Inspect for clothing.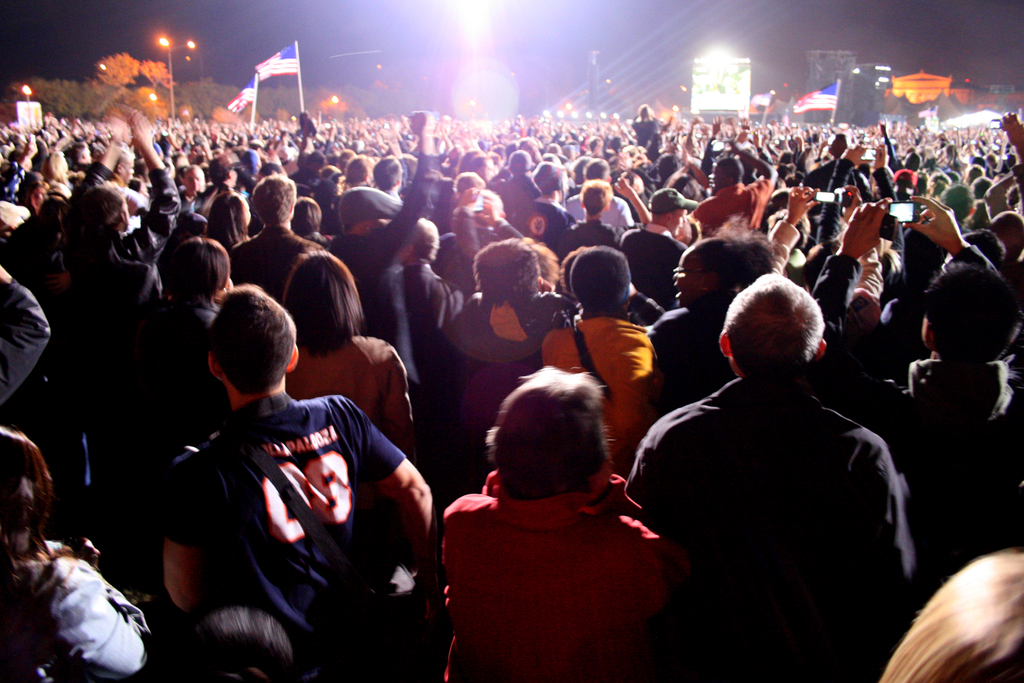
Inspection: Rect(404, 258, 477, 356).
